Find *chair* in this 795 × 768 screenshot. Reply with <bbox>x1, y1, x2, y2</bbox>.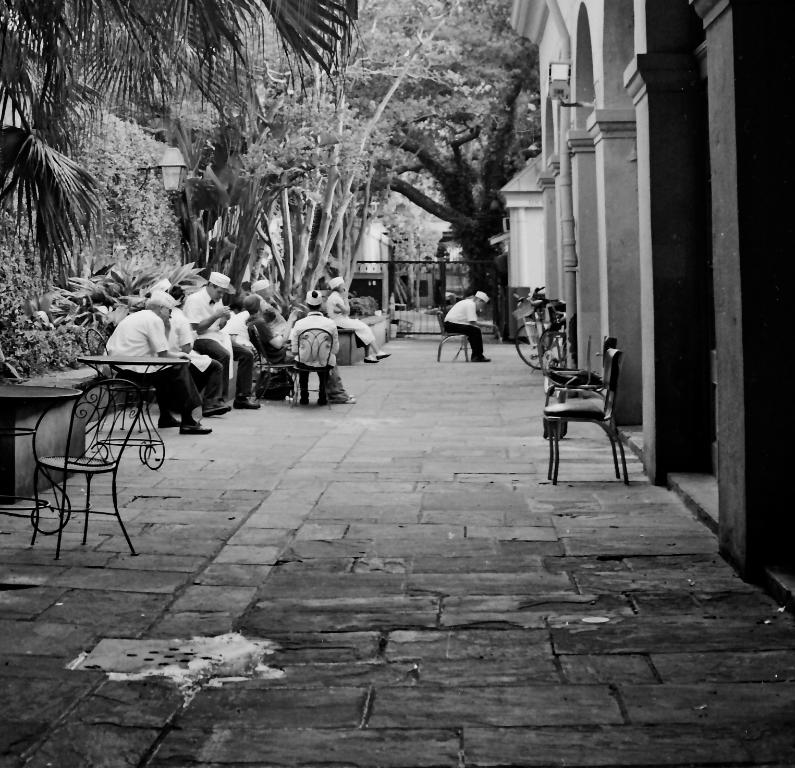
<bbox>437, 309, 471, 364</bbox>.
